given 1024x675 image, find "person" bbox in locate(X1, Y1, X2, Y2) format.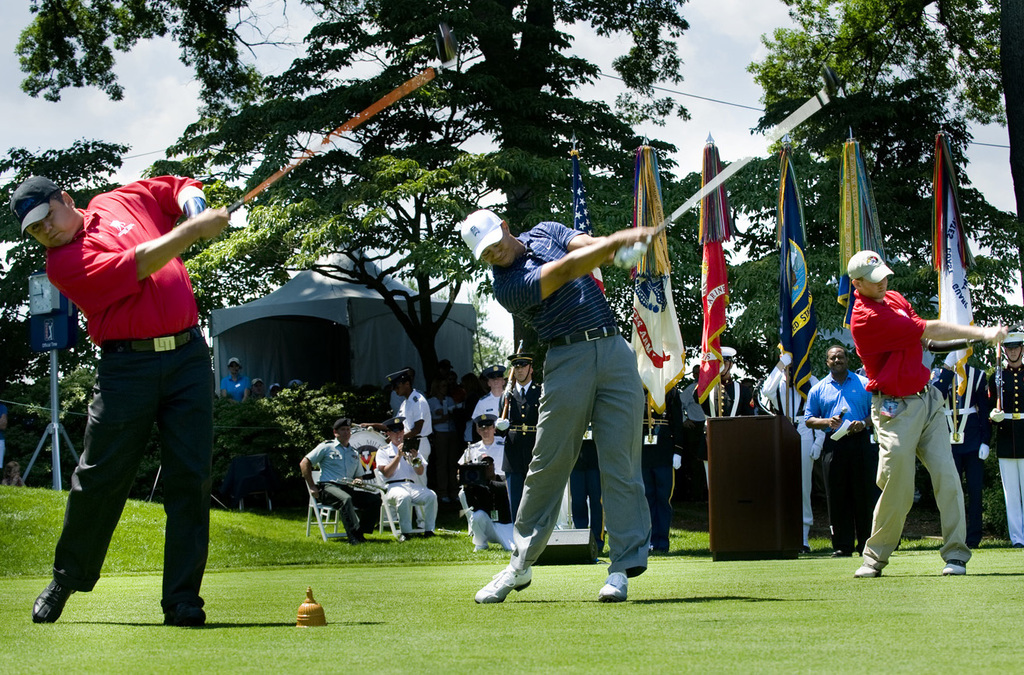
locate(464, 456, 517, 554).
